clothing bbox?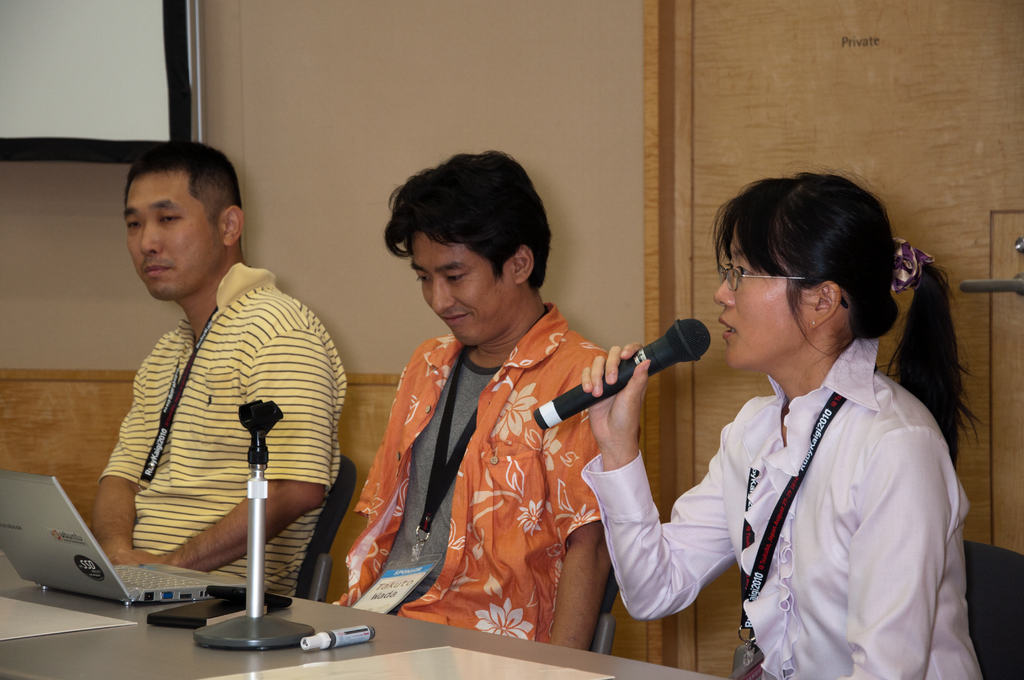
100:261:360:598
